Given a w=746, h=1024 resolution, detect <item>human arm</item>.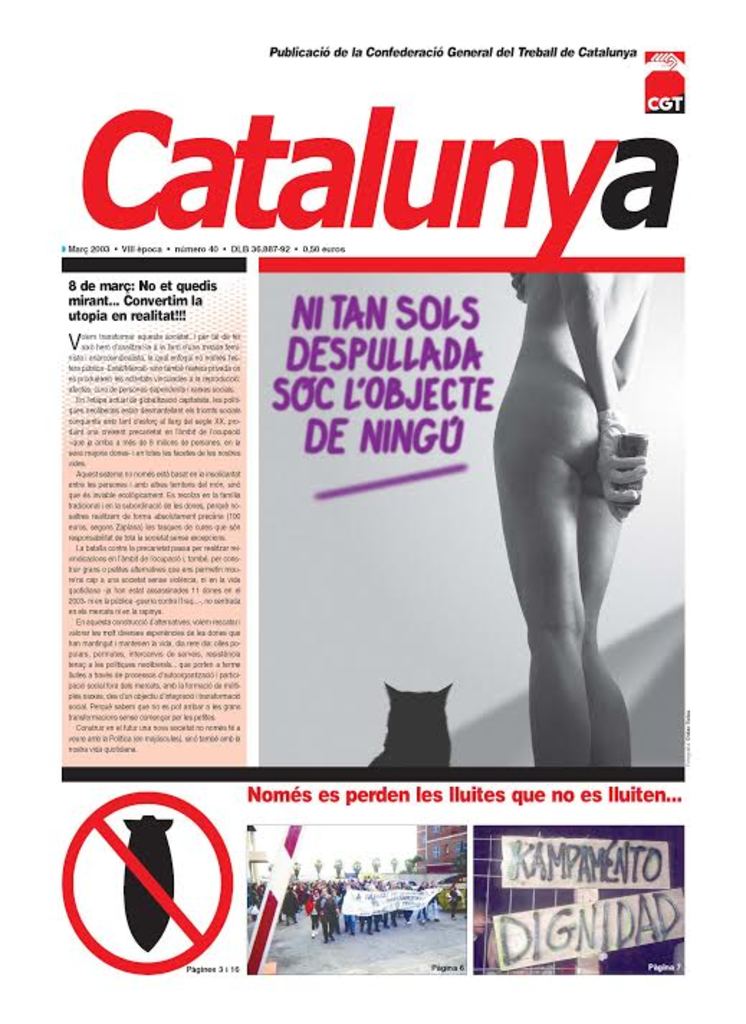
rect(559, 262, 647, 512).
